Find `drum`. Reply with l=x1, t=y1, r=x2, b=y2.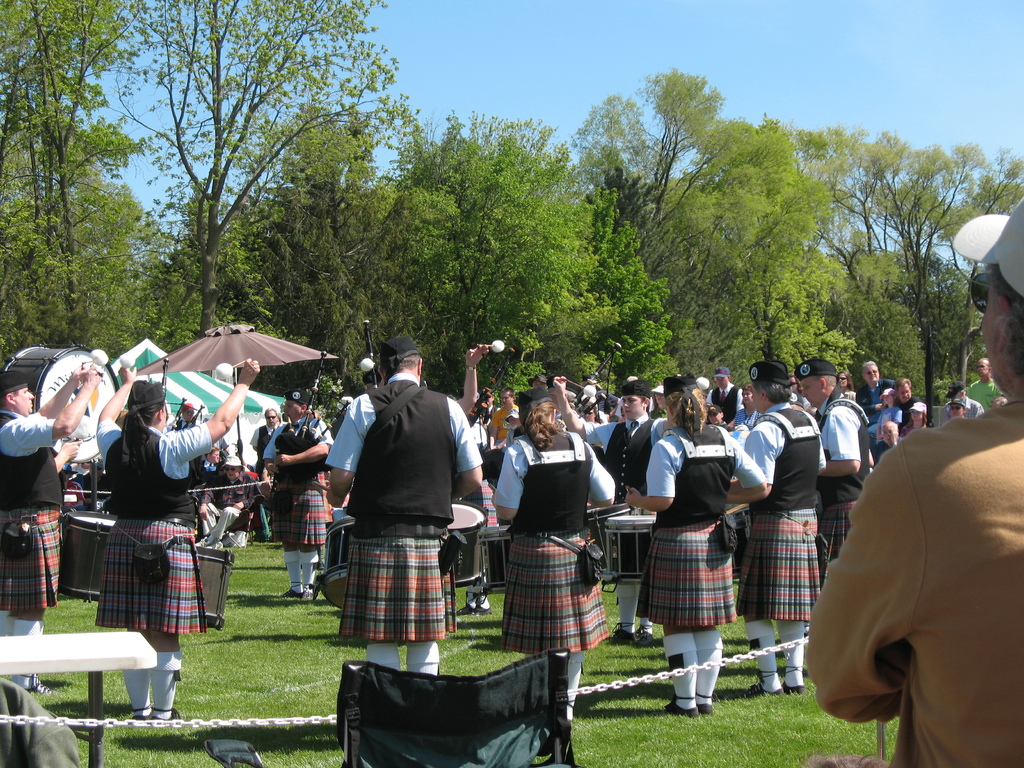
l=586, t=504, r=636, b=574.
